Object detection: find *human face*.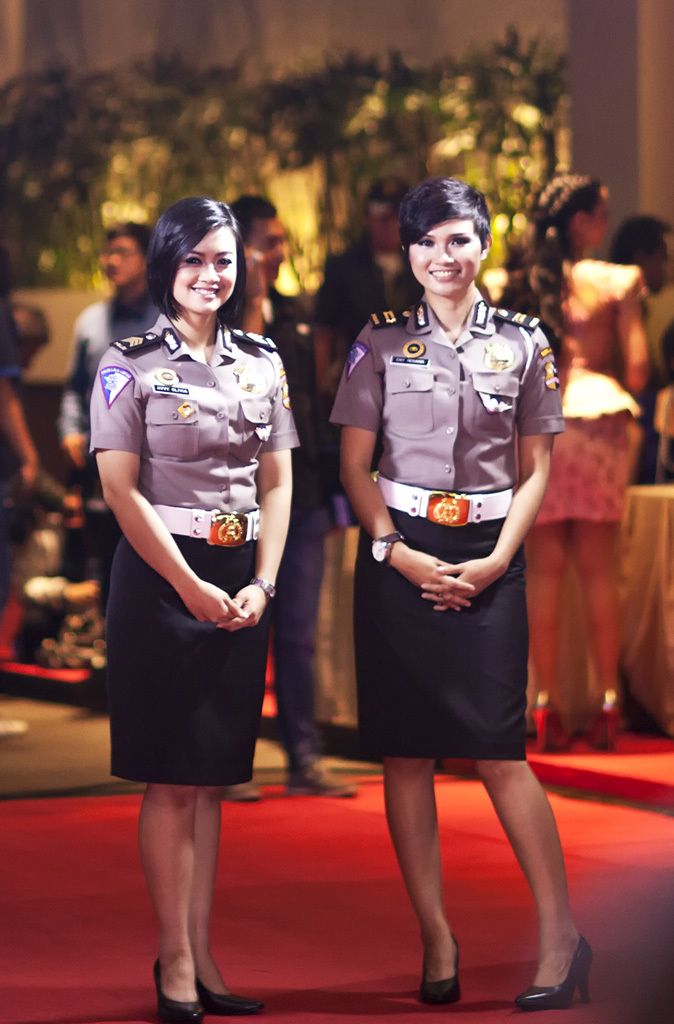
x1=585, y1=187, x2=609, y2=249.
